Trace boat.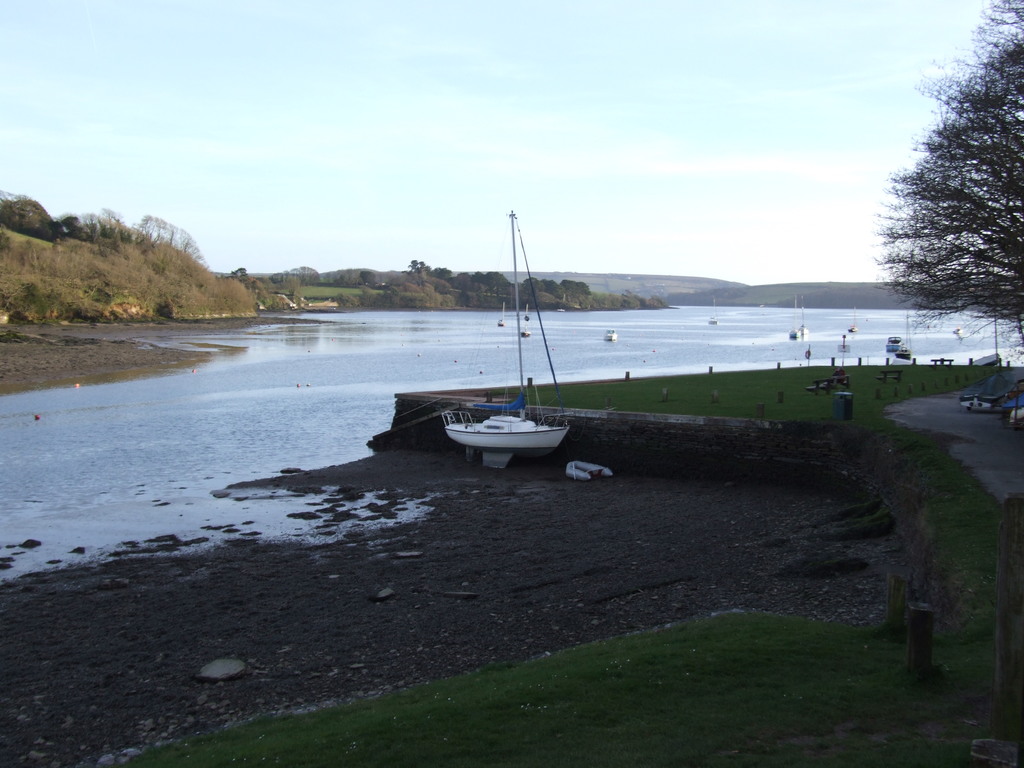
Traced to (785,298,803,340).
